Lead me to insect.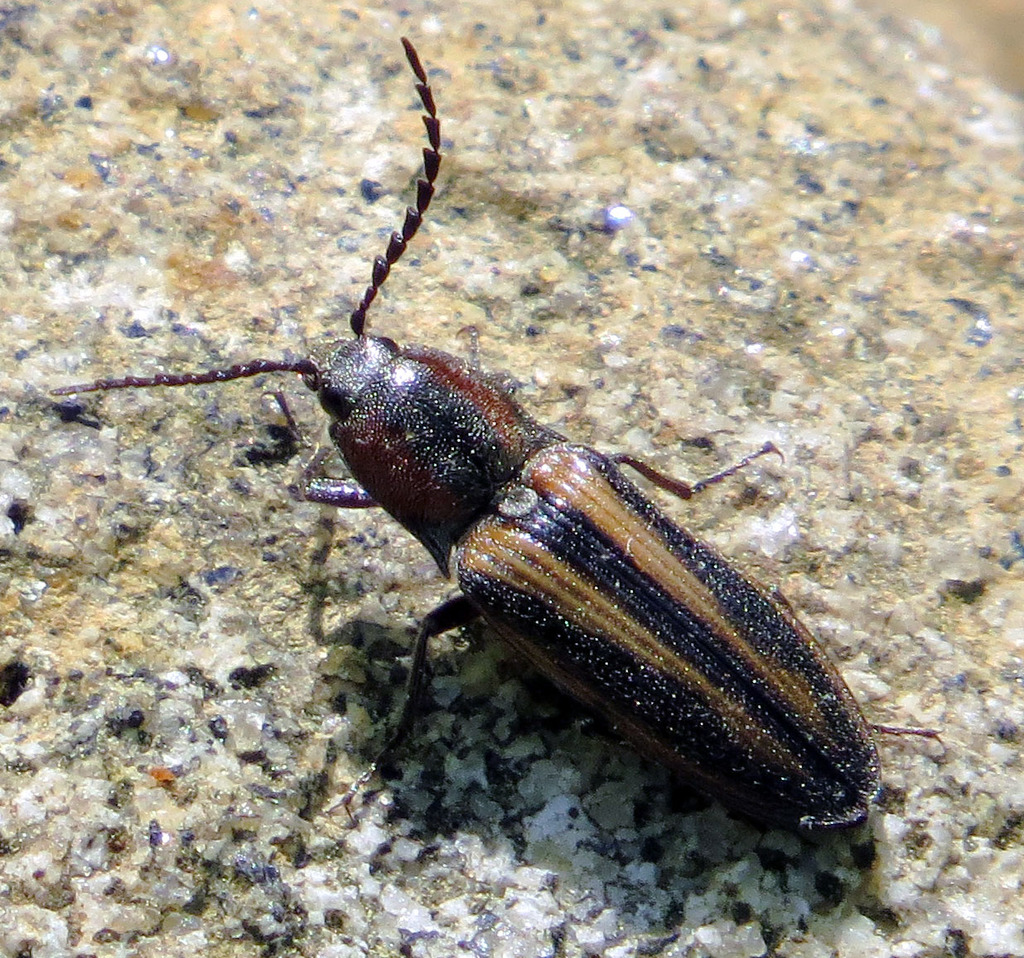
Lead to left=41, top=43, right=936, bottom=836.
